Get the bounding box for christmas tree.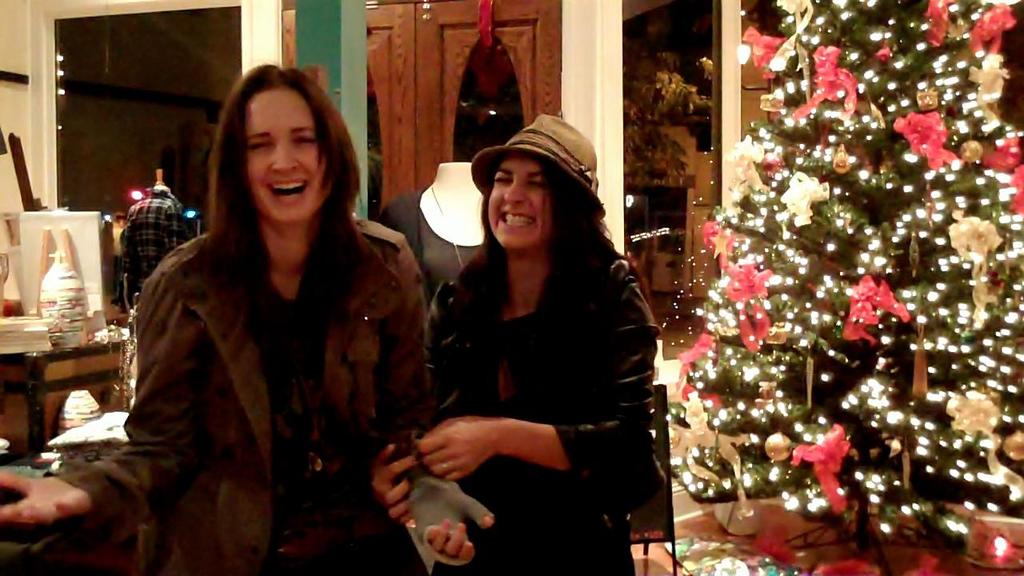
658 0 1023 574.
